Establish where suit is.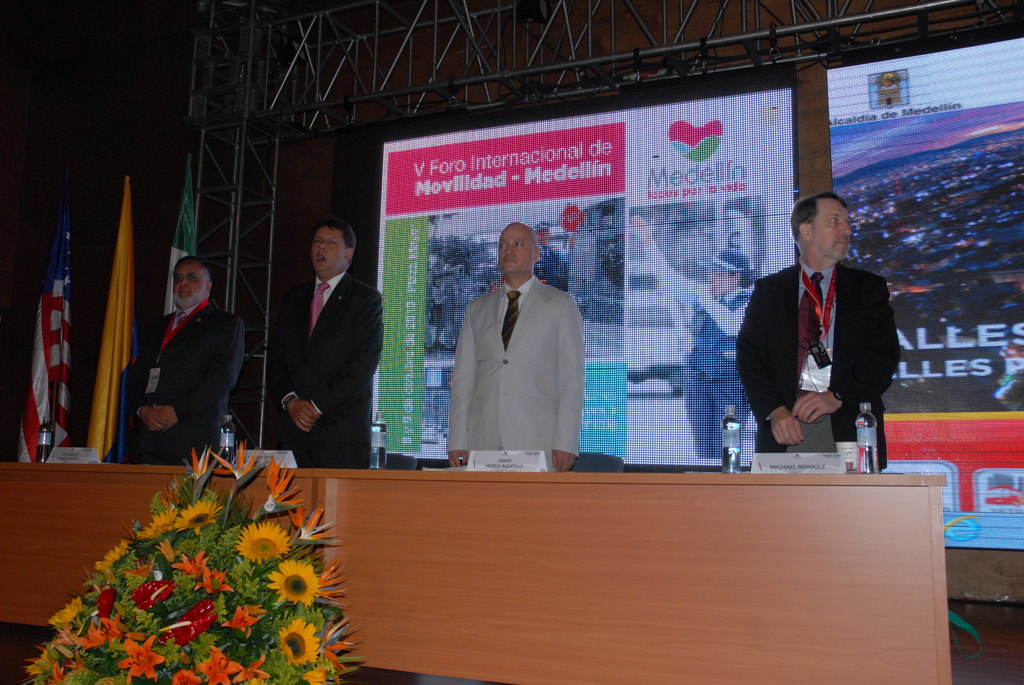
Established at locate(734, 260, 902, 471).
